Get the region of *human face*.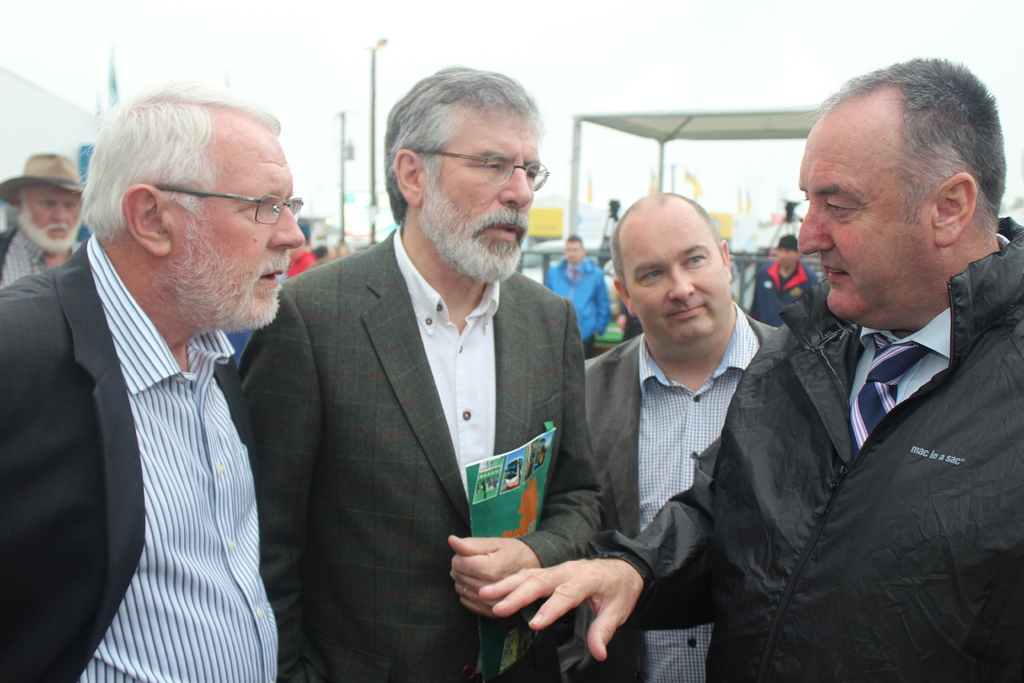
left=623, top=235, right=732, bottom=342.
